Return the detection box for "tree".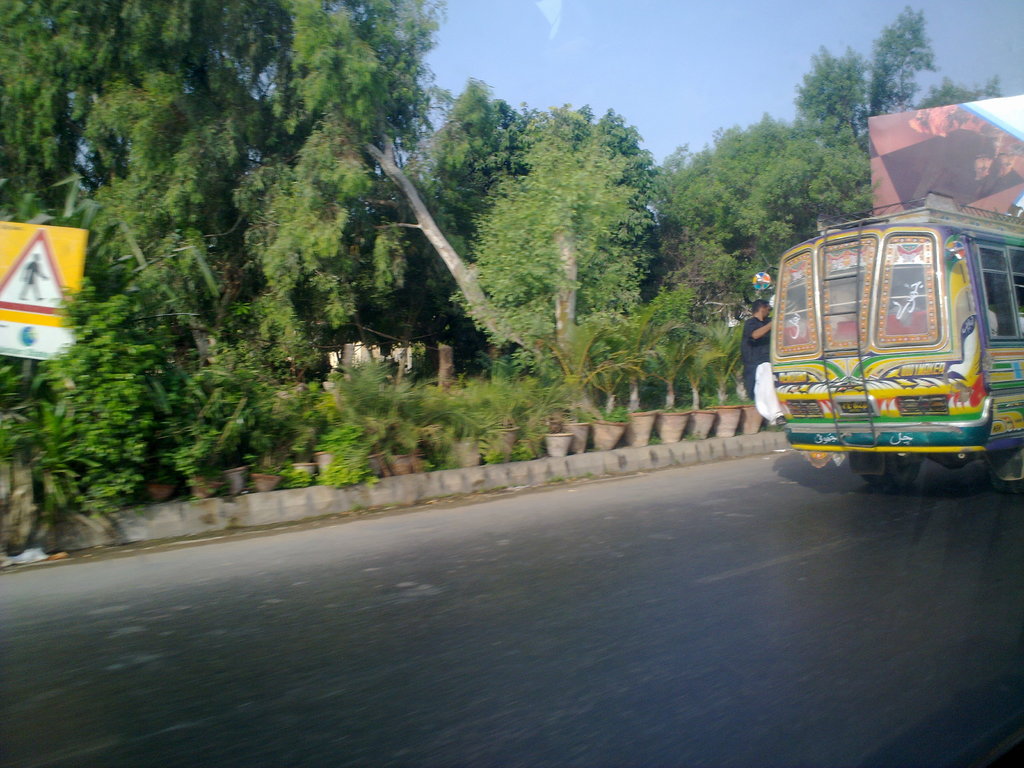
pyautogui.locateOnScreen(856, 1, 945, 111).
